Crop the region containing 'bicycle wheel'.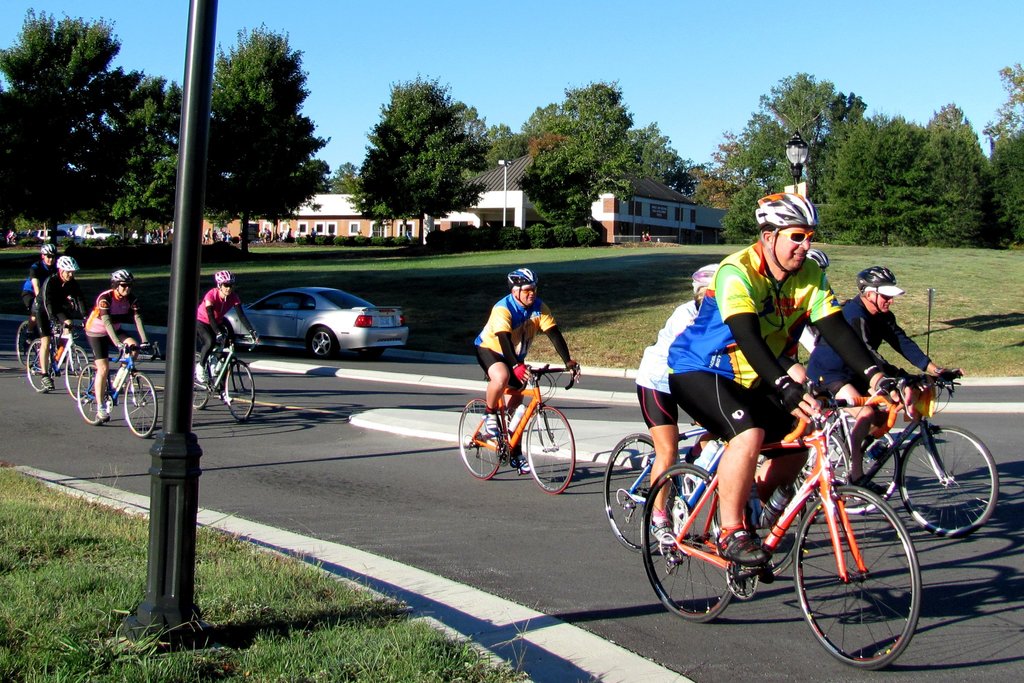
Crop region: box=[640, 461, 737, 622].
